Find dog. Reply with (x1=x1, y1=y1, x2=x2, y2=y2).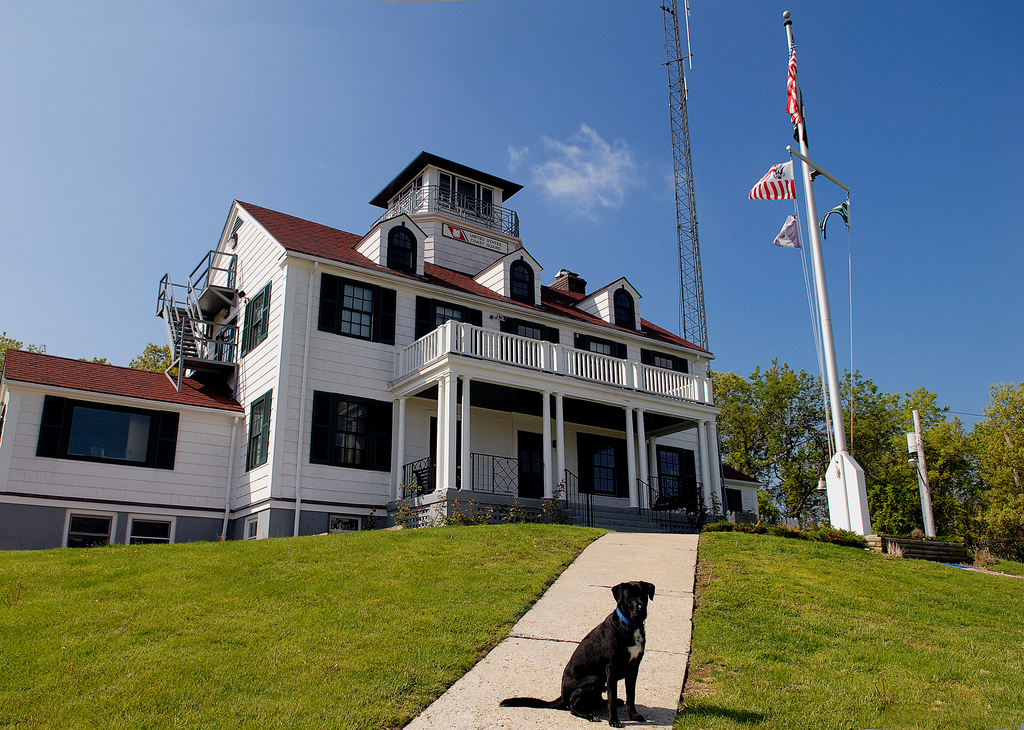
(x1=499, y1=580, x2=660, y2=729).
